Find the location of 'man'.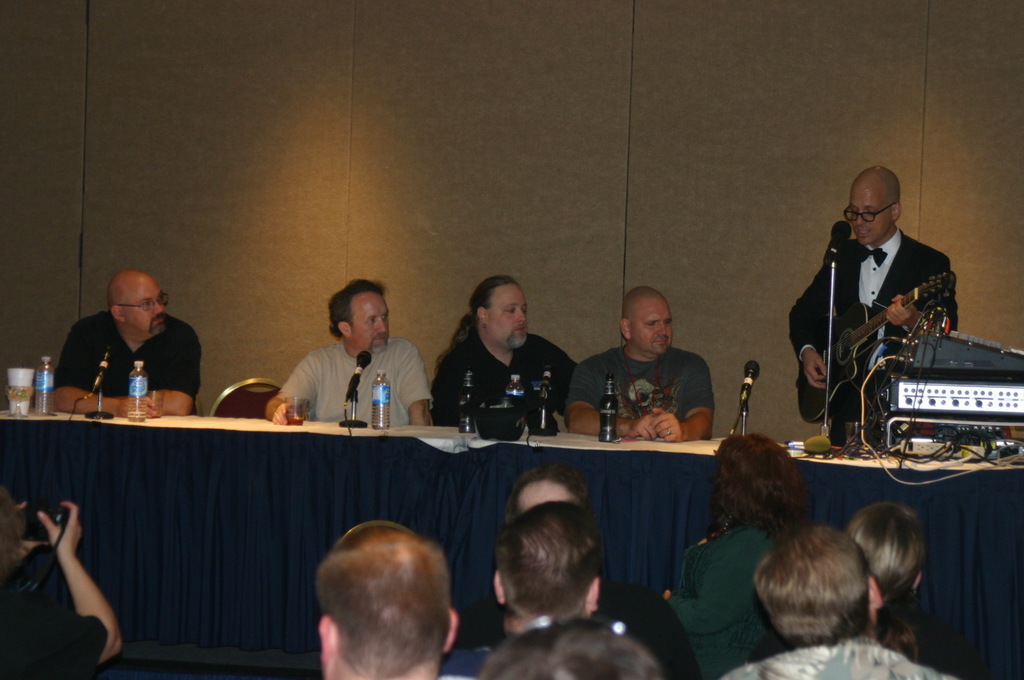
Location: <box>248,283,481,448</box>.
